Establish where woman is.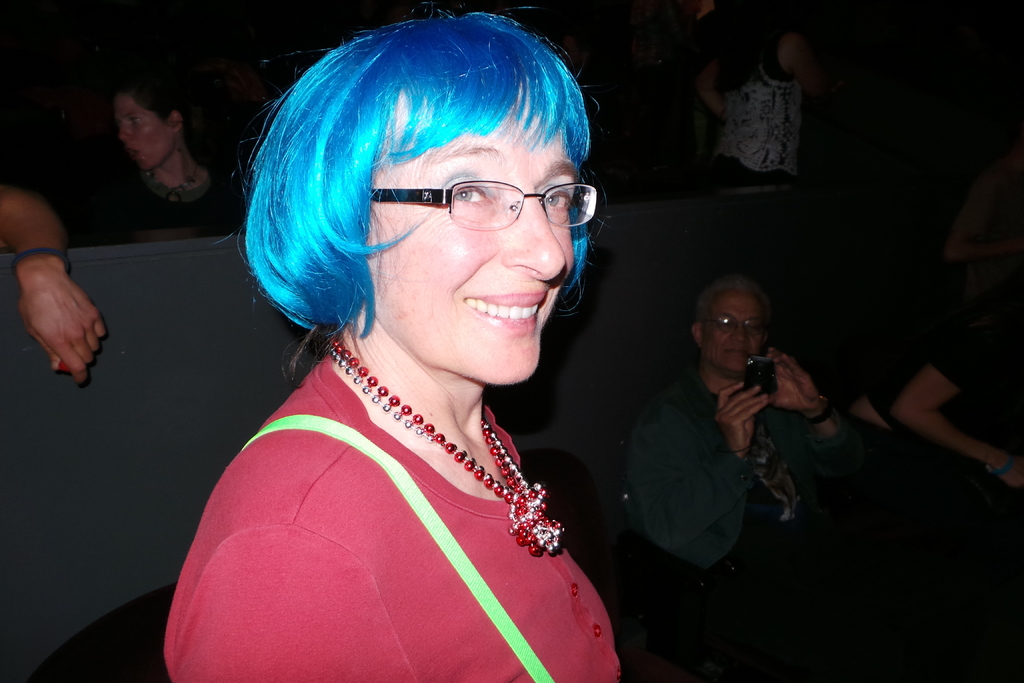
Established at 136:1:639:682.
